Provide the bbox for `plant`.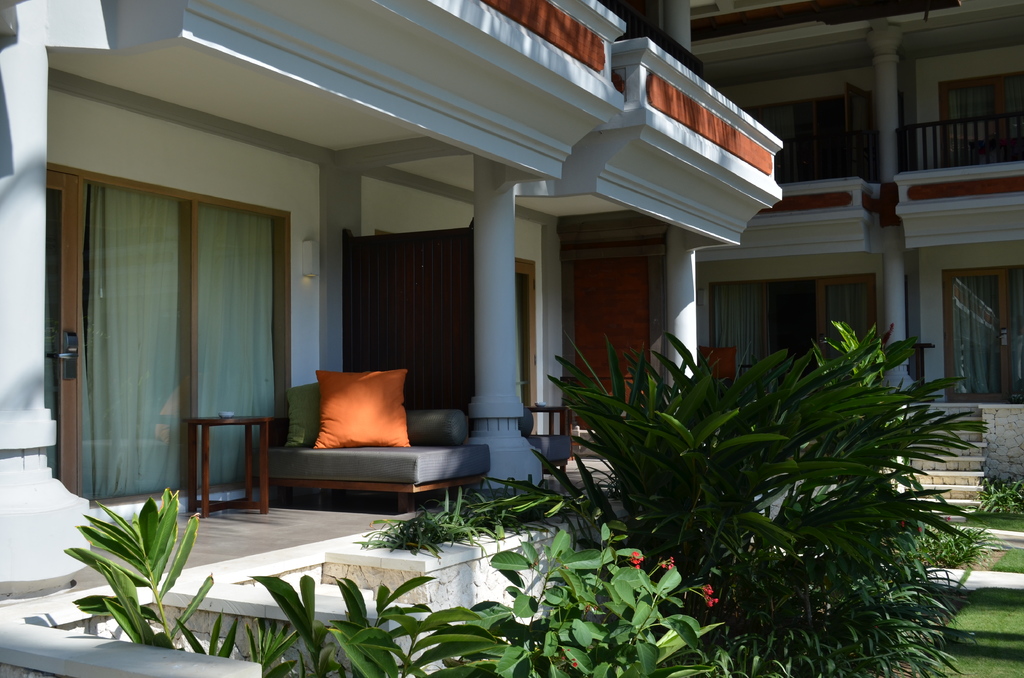
<box>31,471,330,677</box>.
